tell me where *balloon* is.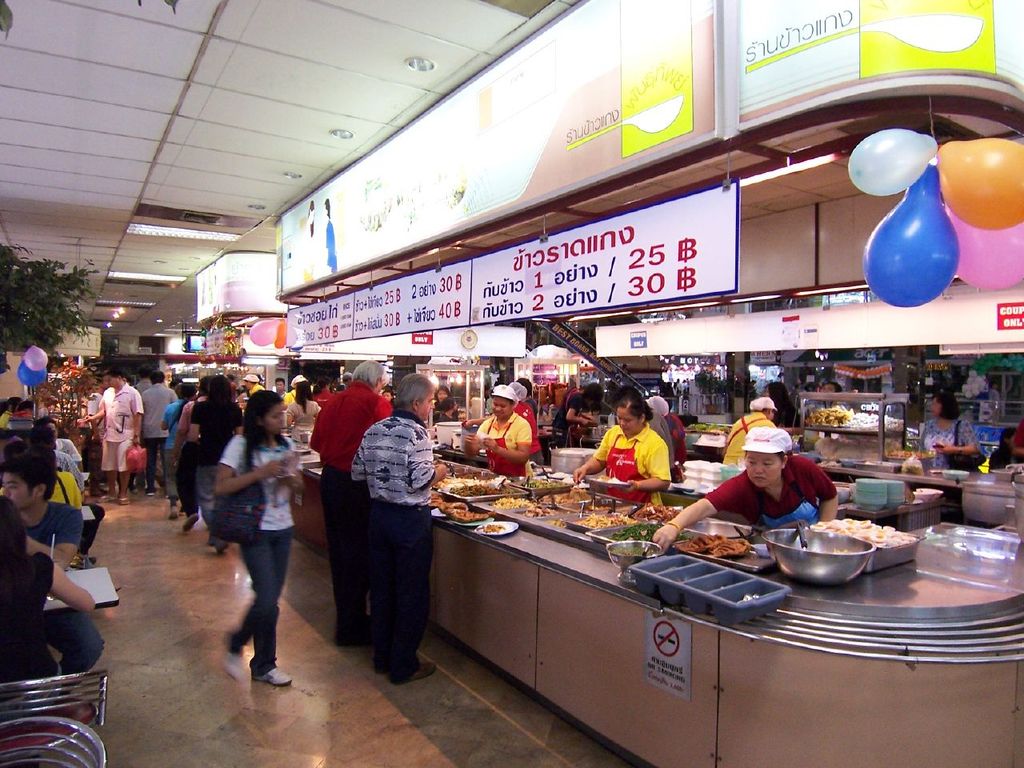
*balloon* is at box=[274, 321, 289, 350].
